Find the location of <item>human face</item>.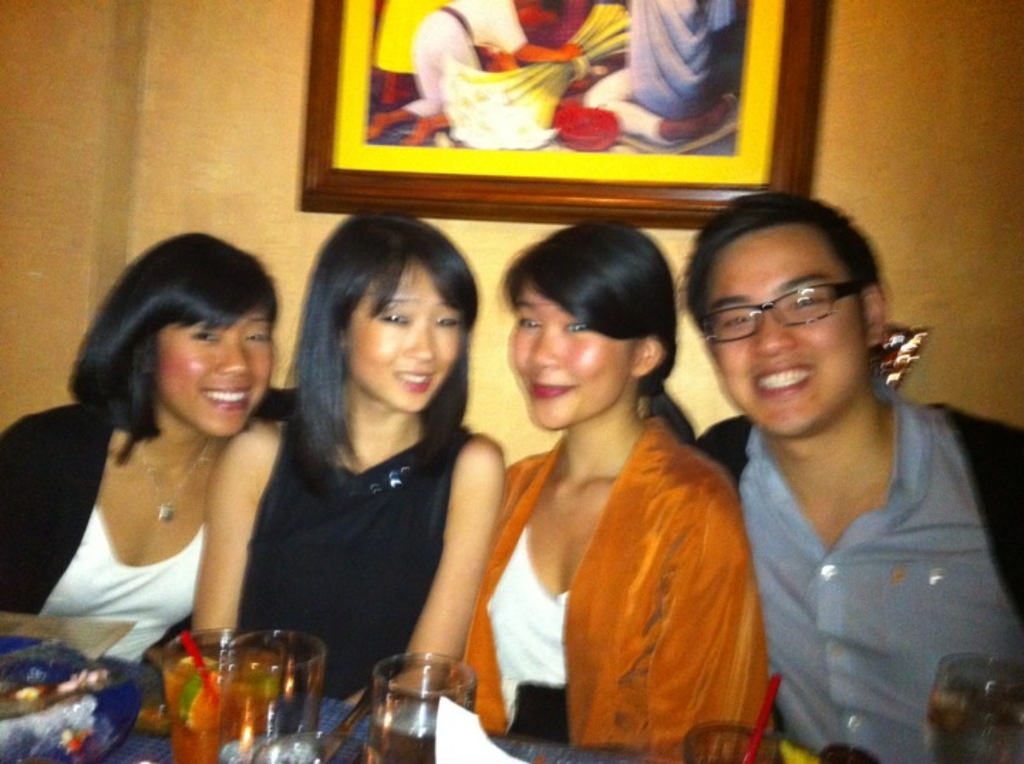
Location: 346:269:462:413.
